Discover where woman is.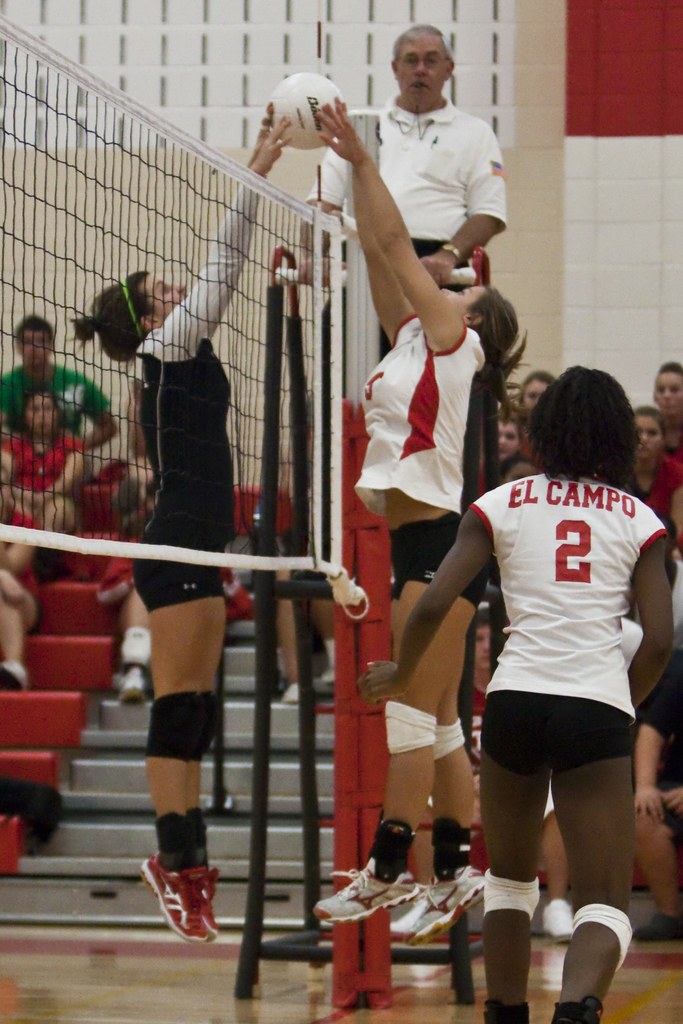
Discovered at 66:116:284:952.
